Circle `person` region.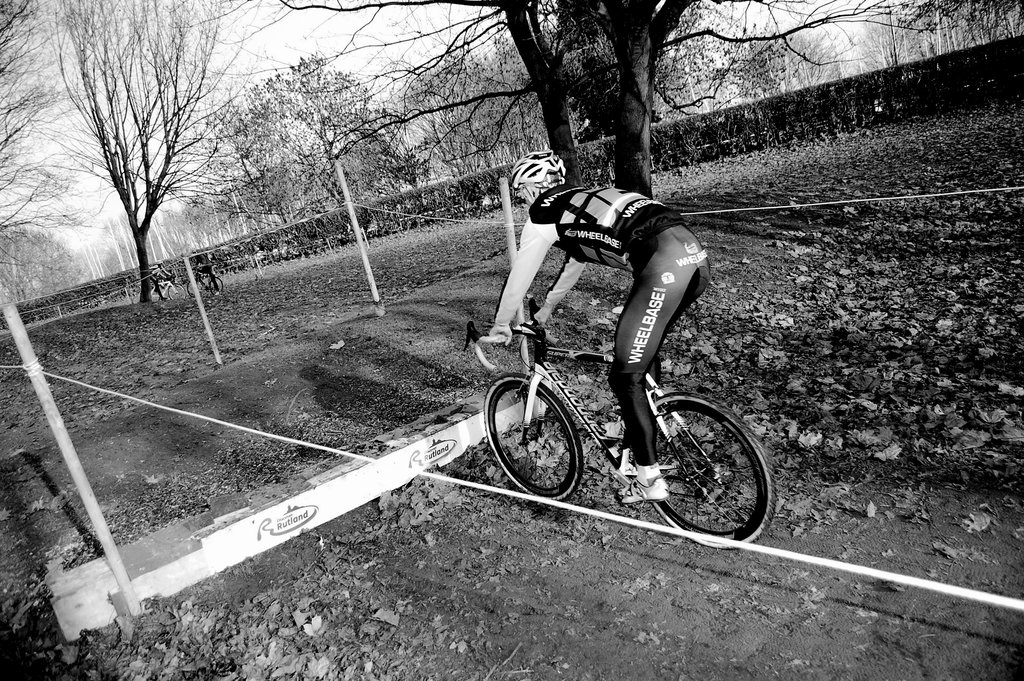
Region: Rect(147, 257, 166, 294).
